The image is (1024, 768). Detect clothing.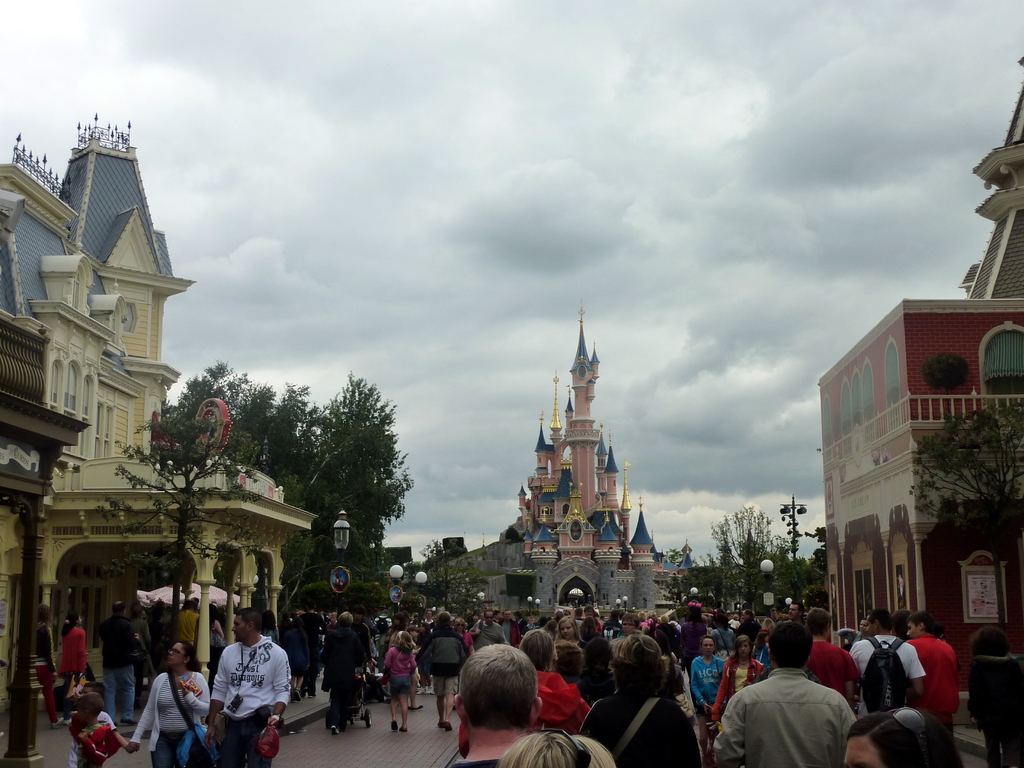
Detection: box(131, 667, 204, 731).
